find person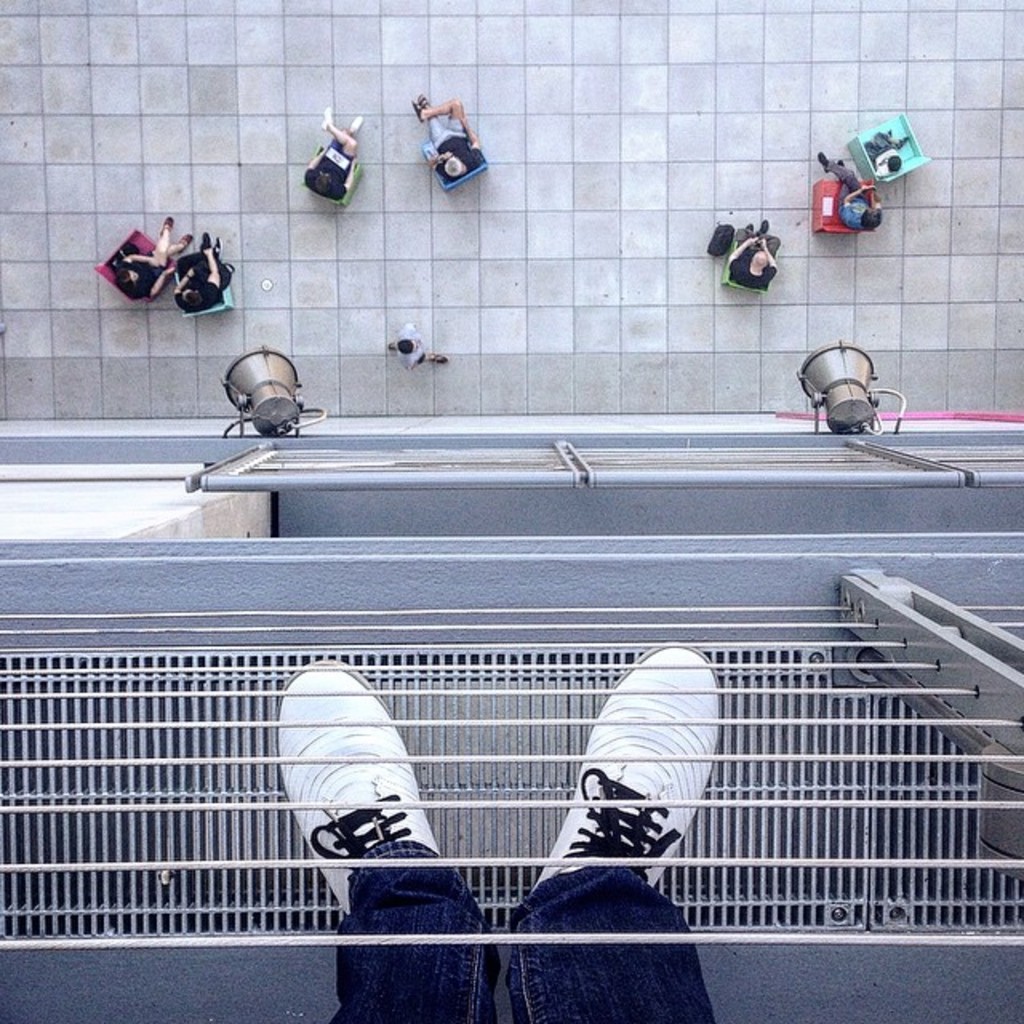
410, 88, 483, 184
